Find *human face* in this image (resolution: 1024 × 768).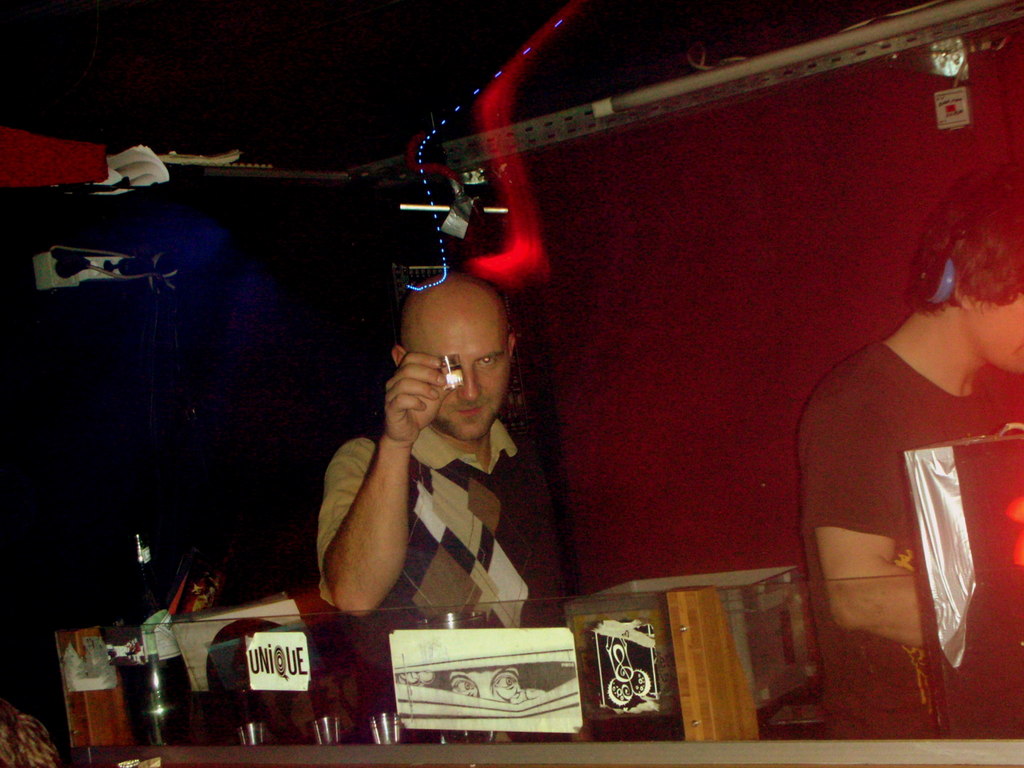
crop(975, 292, 1023, 371).
